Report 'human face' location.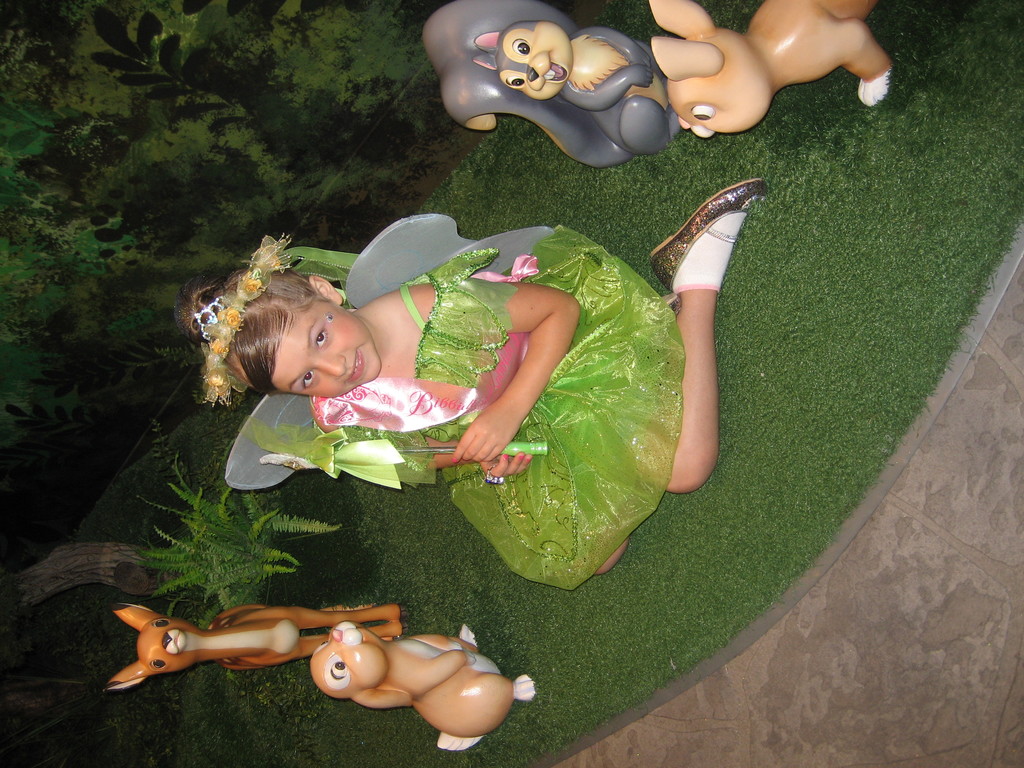
Report: l=274, t=308, r=379, b=392.
